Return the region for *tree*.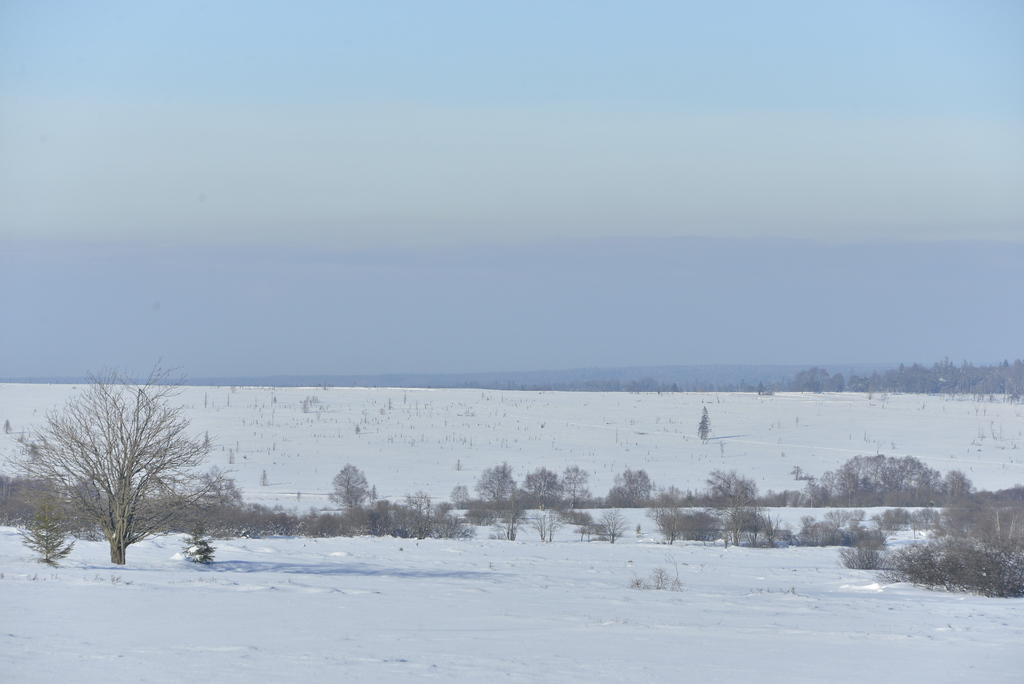
(333,464,376,521).
